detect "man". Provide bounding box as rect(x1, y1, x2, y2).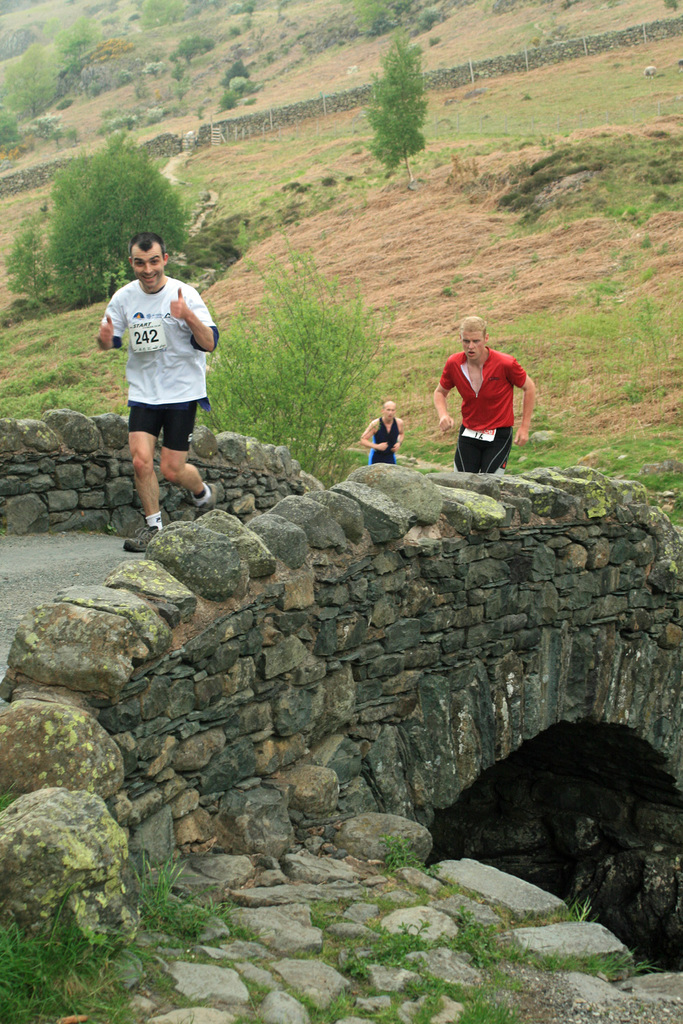
rect(430, 312, 537, 479).
